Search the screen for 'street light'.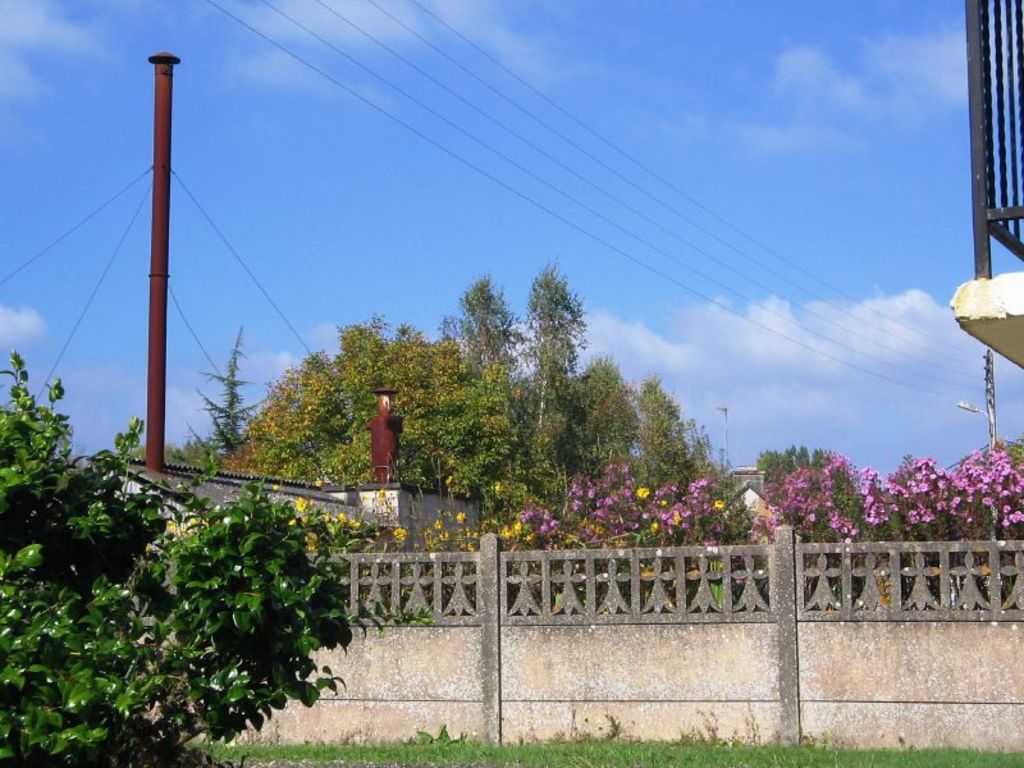
Found at select_region(709, 401, 737, 477).
